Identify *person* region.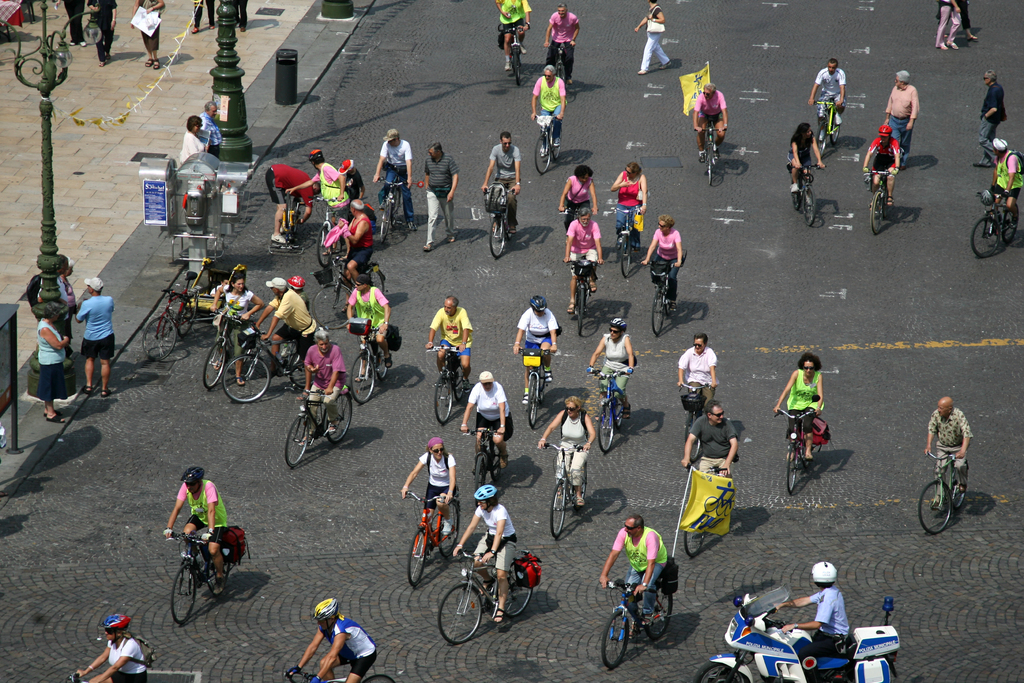
Region: box(240, 281, 316, 358).
